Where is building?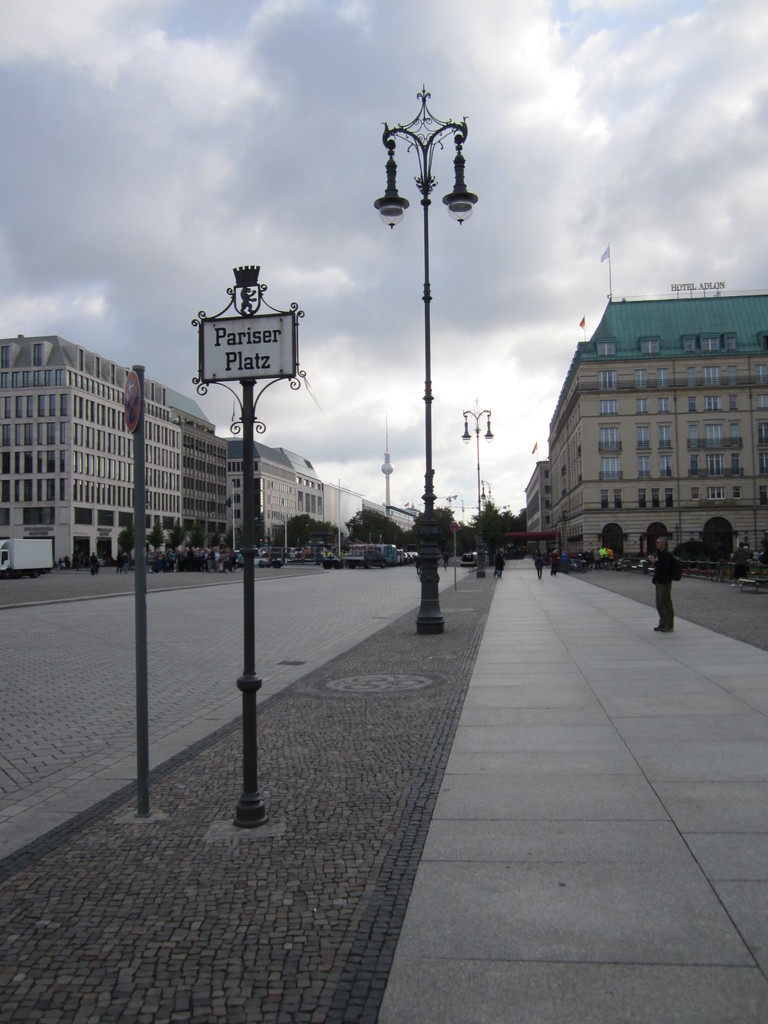
select_region(518, 465, 547, 556).
